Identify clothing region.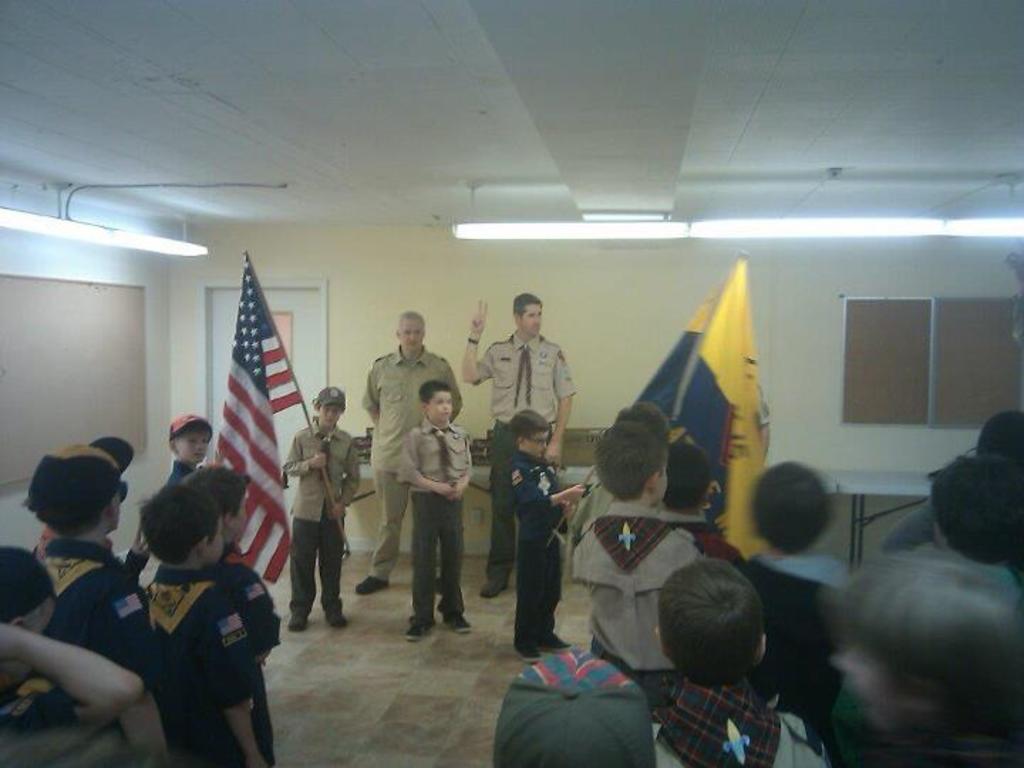
Region: 273, 412, 351, 620.
